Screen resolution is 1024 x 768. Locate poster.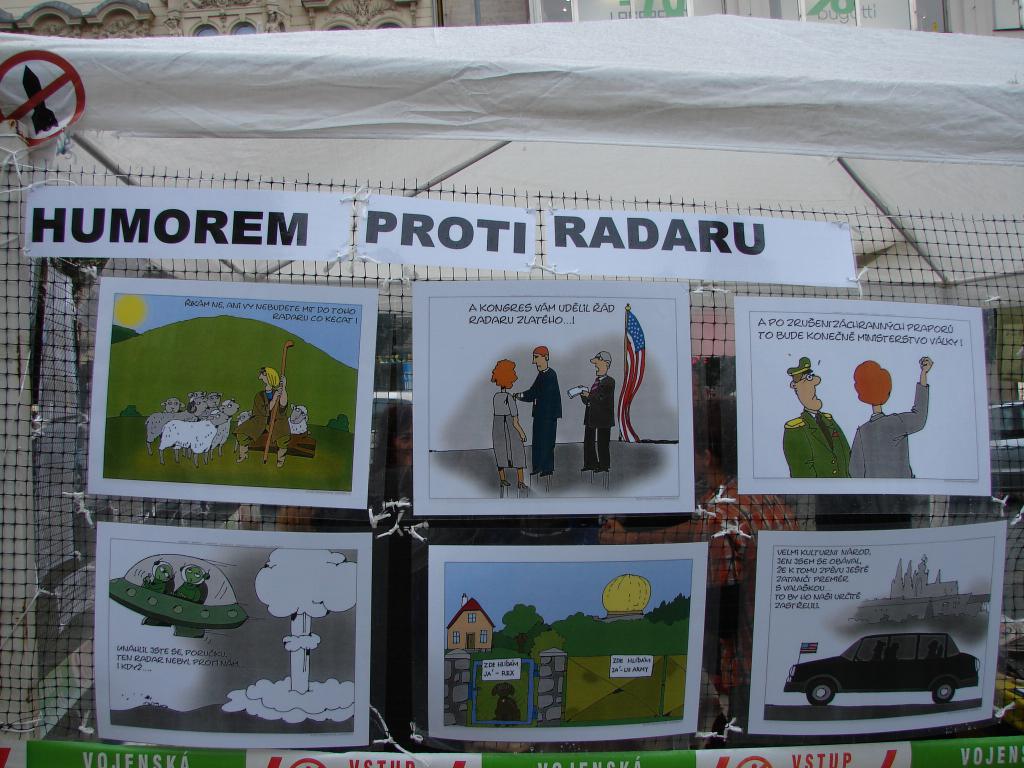
<box>738,296,988,492</box>.
